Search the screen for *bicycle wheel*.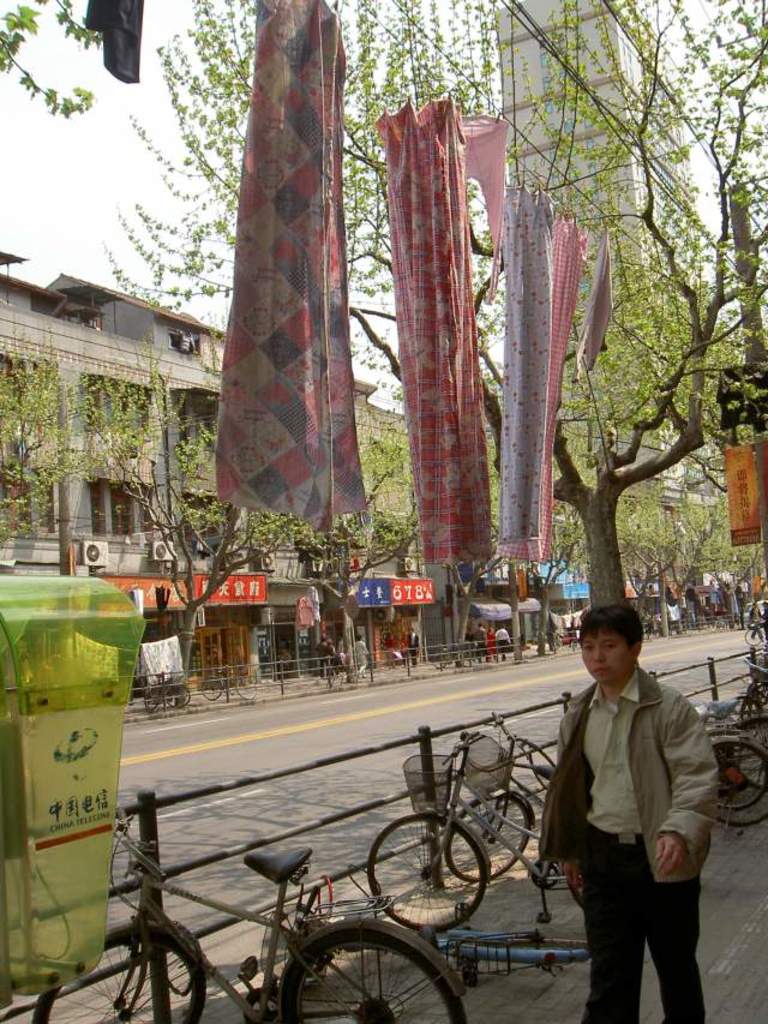
Found at [367, 818, 490, 935].
